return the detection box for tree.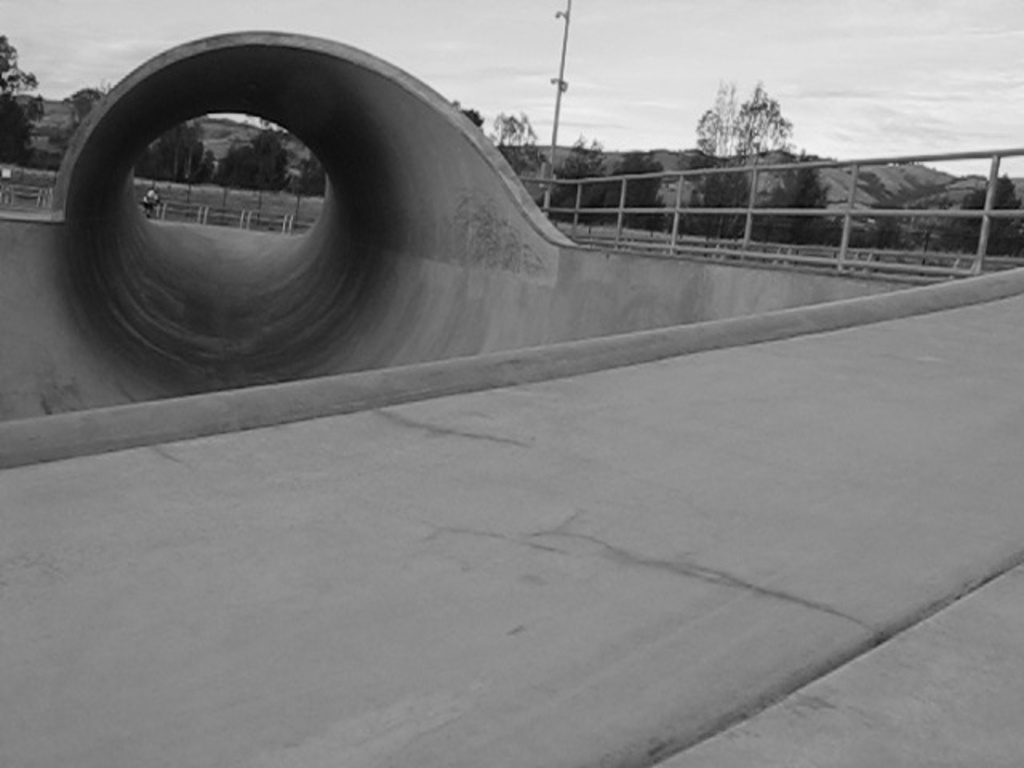
{"left": 461, "top": 104, "right": 493, "bottom": 134}.
